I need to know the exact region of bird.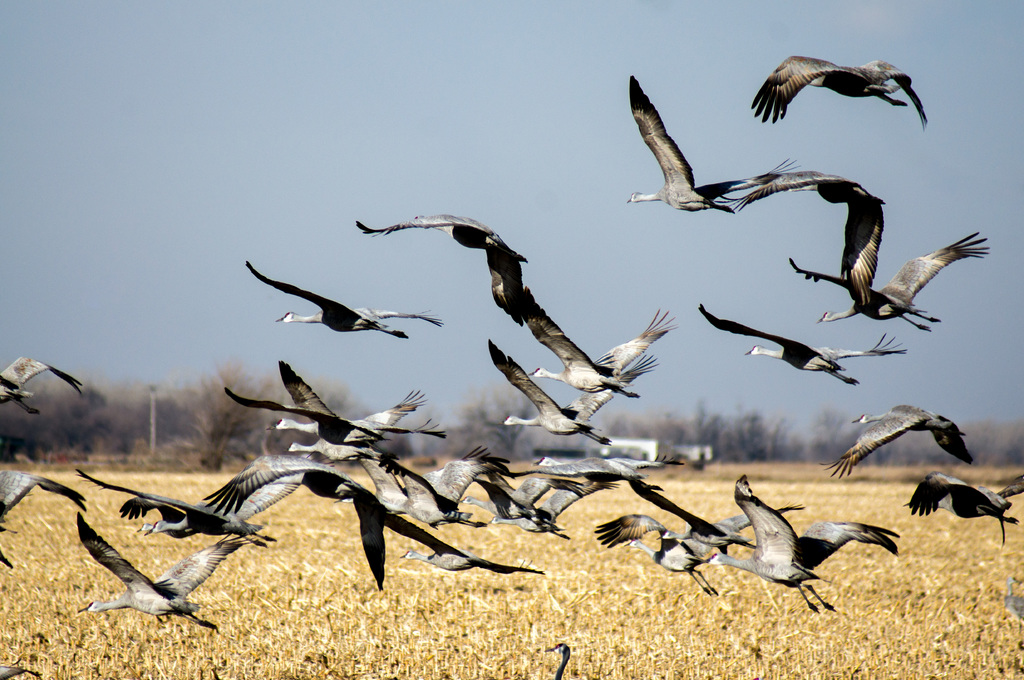
Region: 627,75,797,218.
